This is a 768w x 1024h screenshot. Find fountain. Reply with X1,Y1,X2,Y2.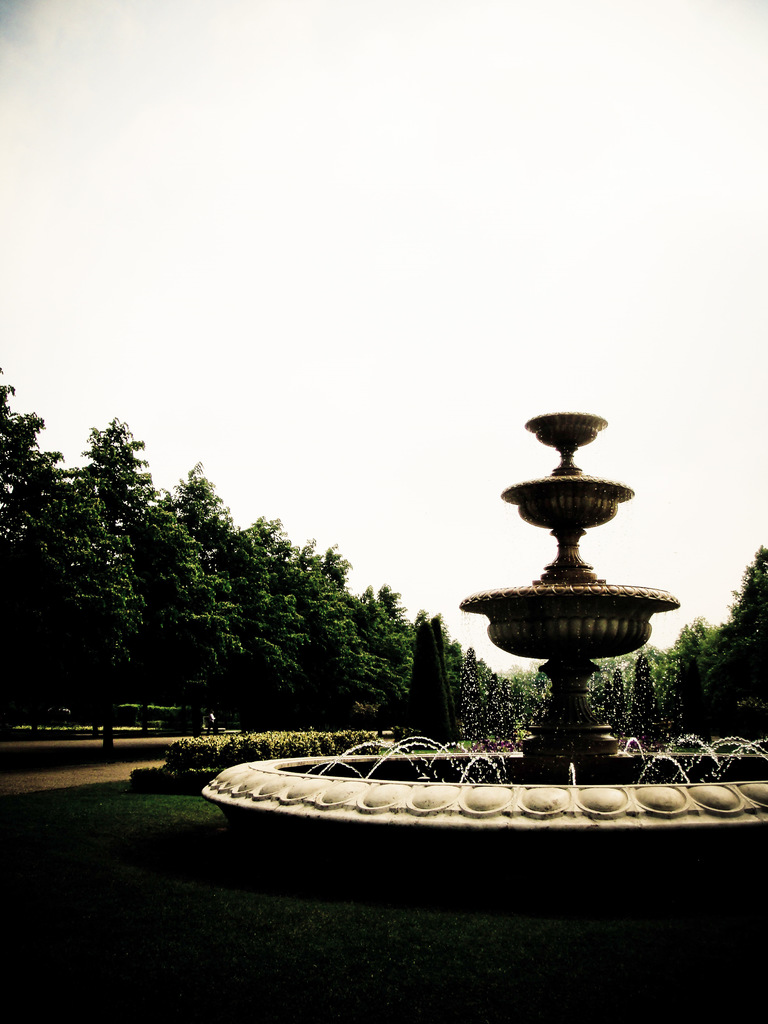
198,398,767,832.
